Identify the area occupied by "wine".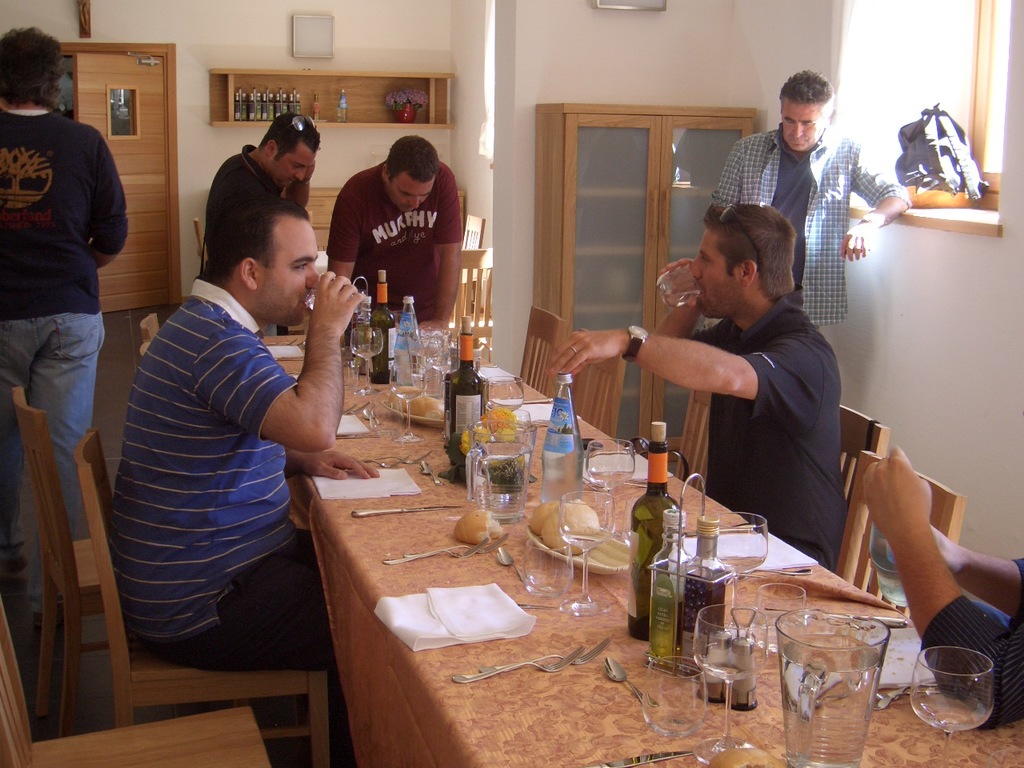
Area: [left=306, top=294, right=376, bottom=323].
